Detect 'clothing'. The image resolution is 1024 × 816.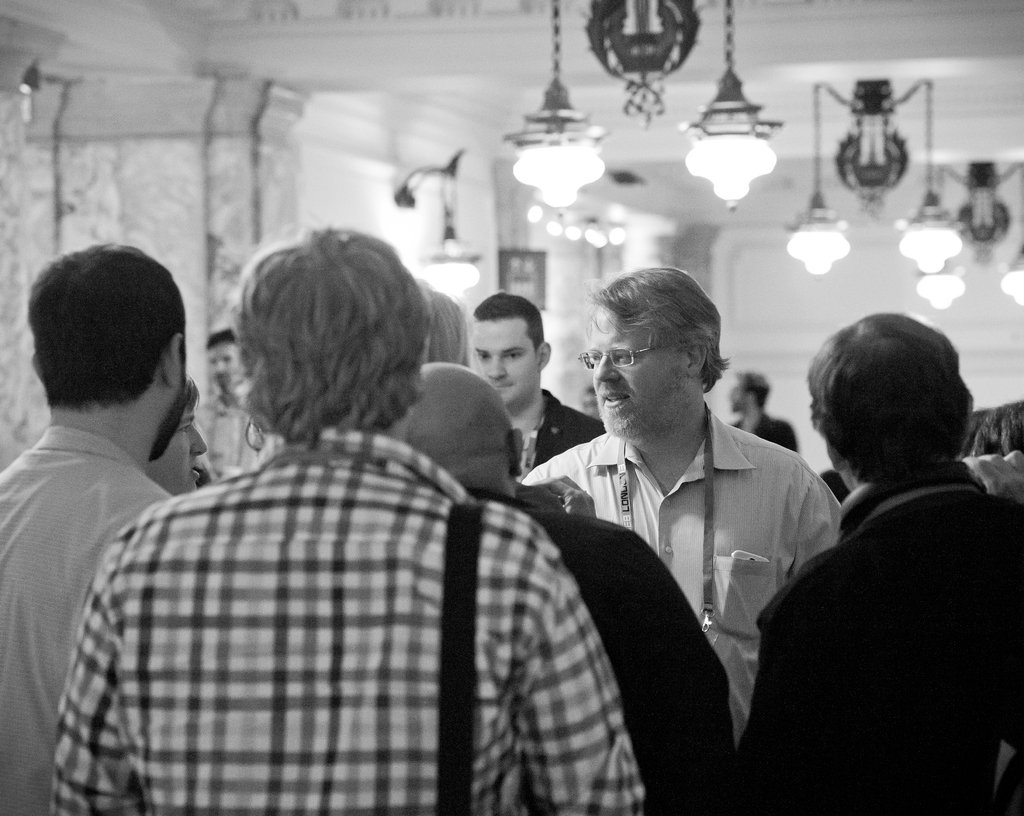
bbox(524, 406, 844, 739).
